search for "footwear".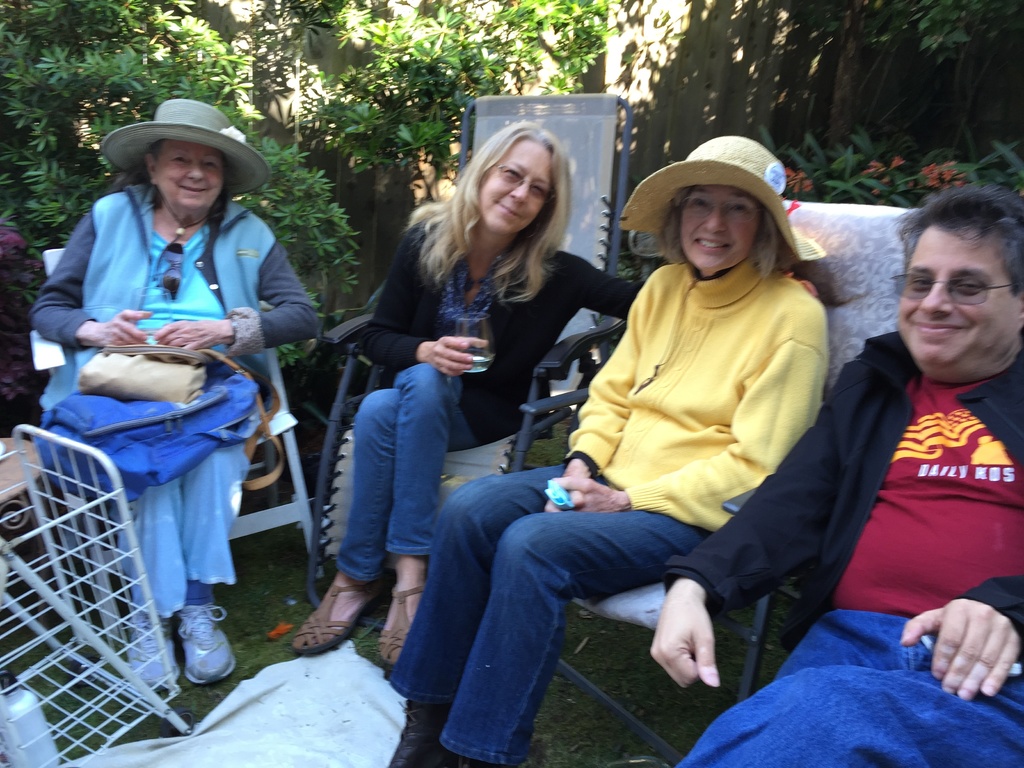
Found at crop(123, 607, 179, 696).
